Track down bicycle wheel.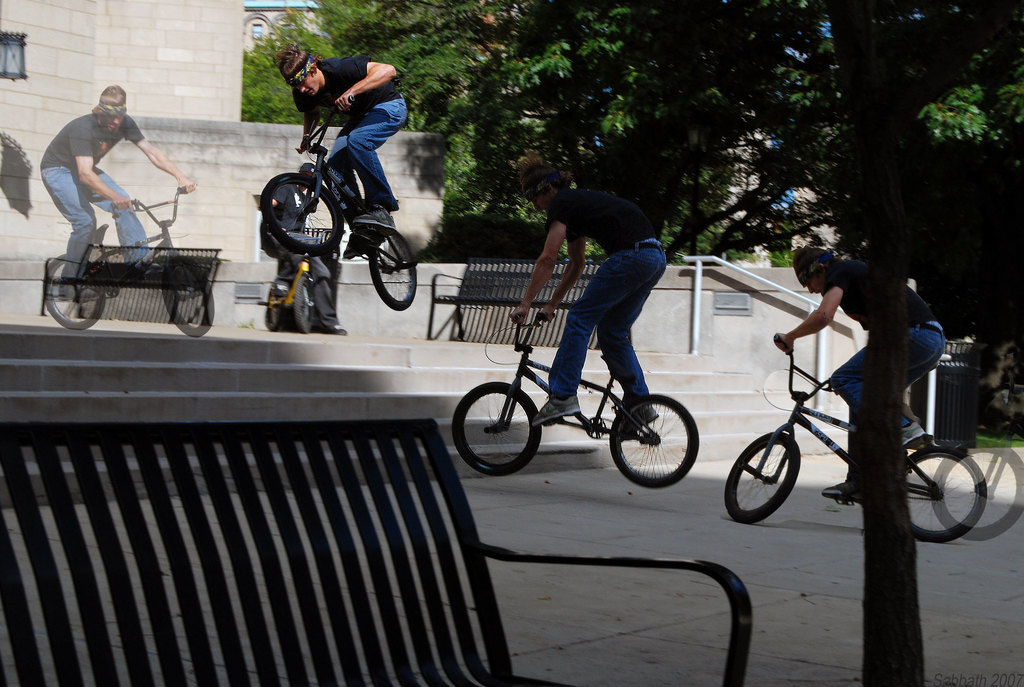
Tracked to detection(609, 389, 703, 490).
